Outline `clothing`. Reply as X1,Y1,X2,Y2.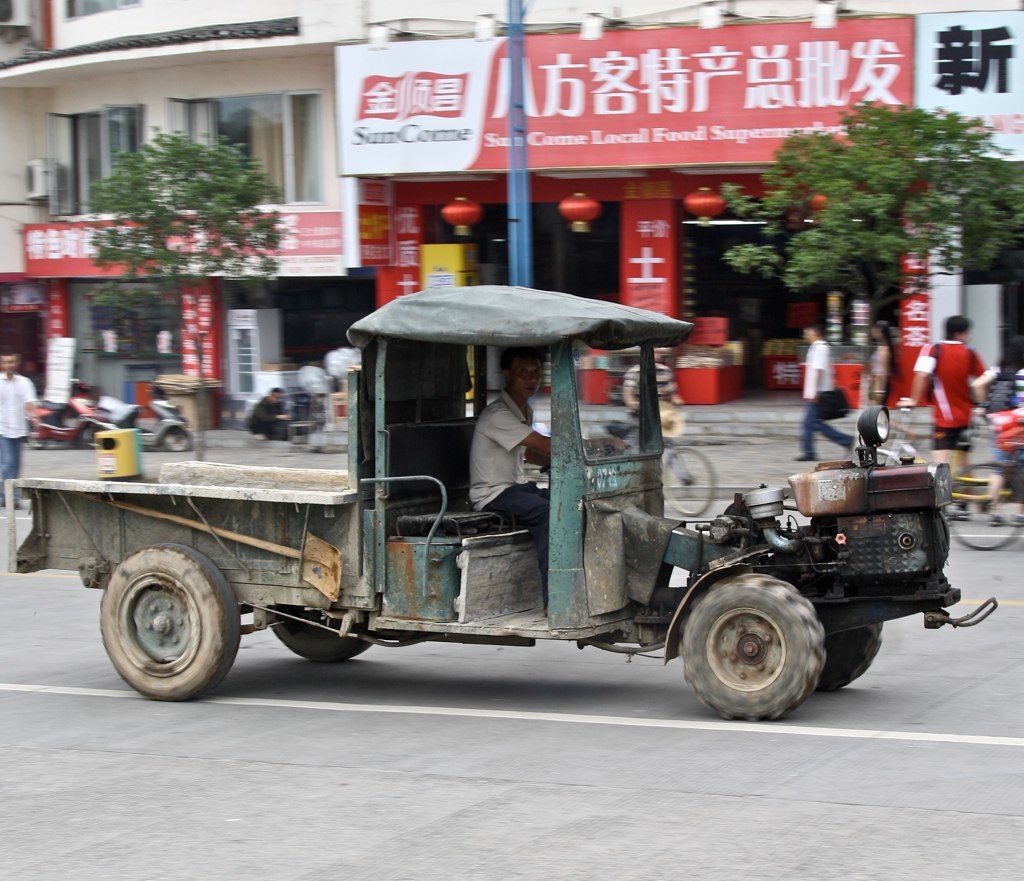
796,330,853,456.
